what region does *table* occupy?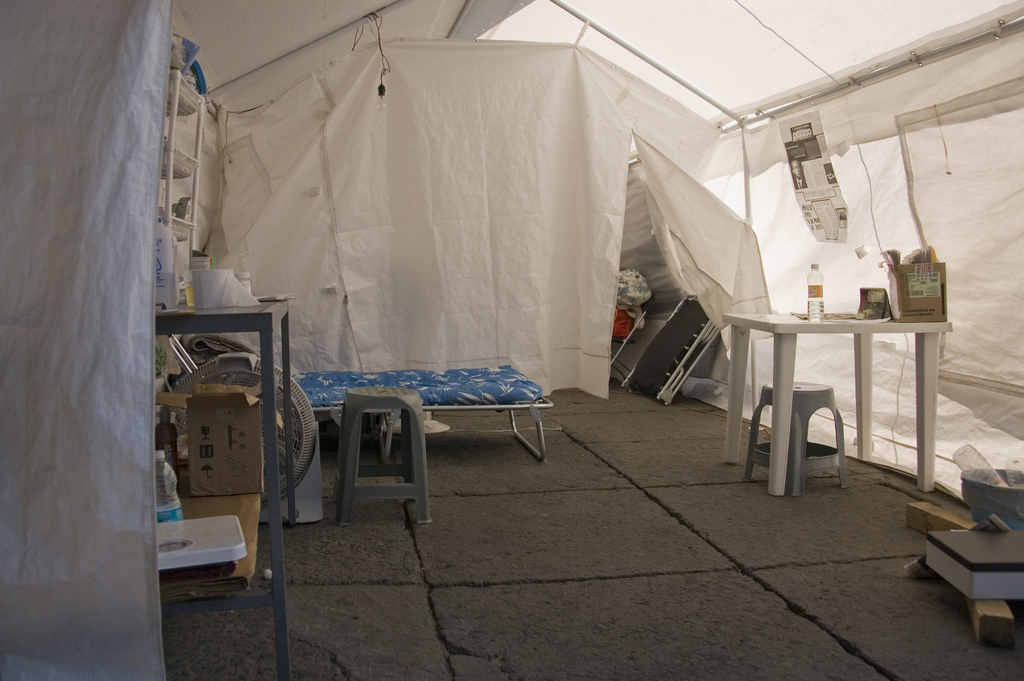
<region>709, 273, 949, 496</region>.
